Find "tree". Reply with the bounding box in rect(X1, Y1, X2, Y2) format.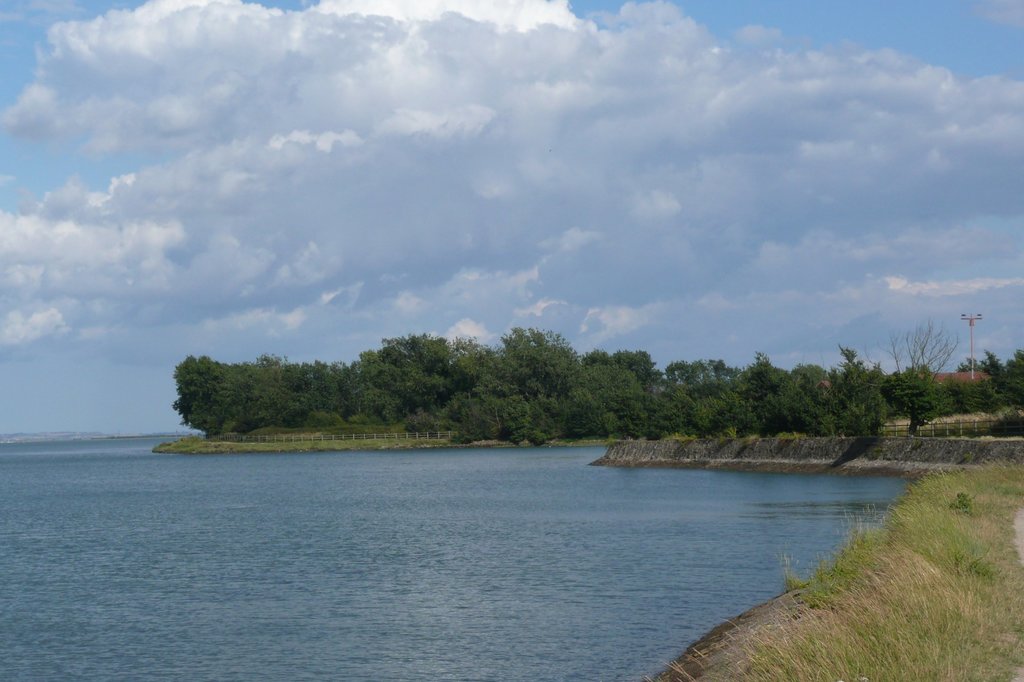
rect(595, 349, 660, 382).
